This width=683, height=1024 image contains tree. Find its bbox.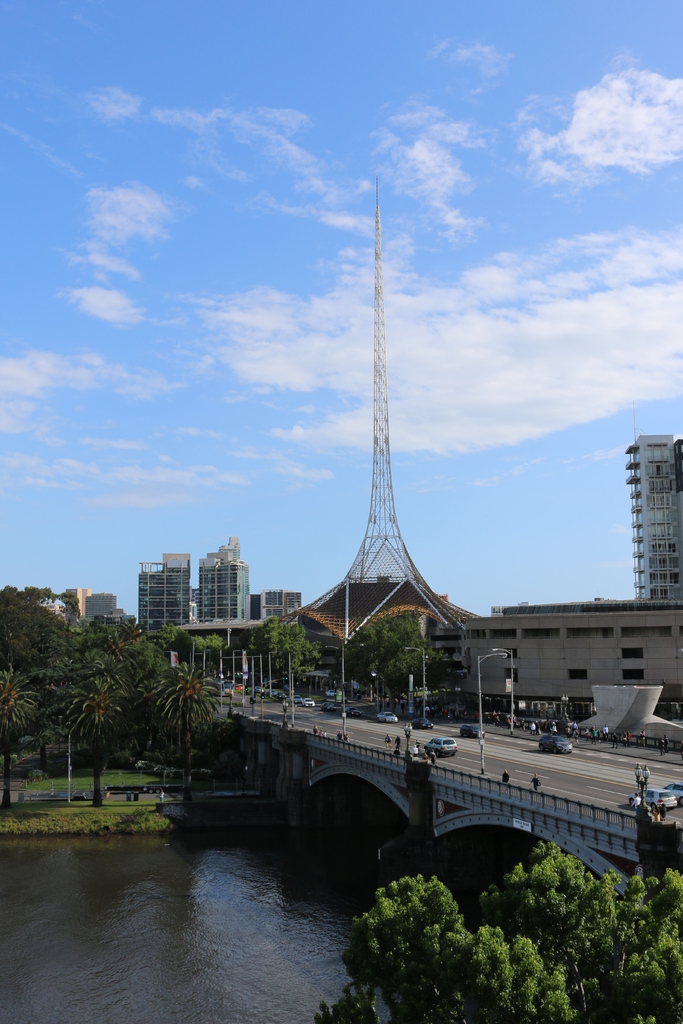
left=312, top=876, right=570, bottom=1023.
